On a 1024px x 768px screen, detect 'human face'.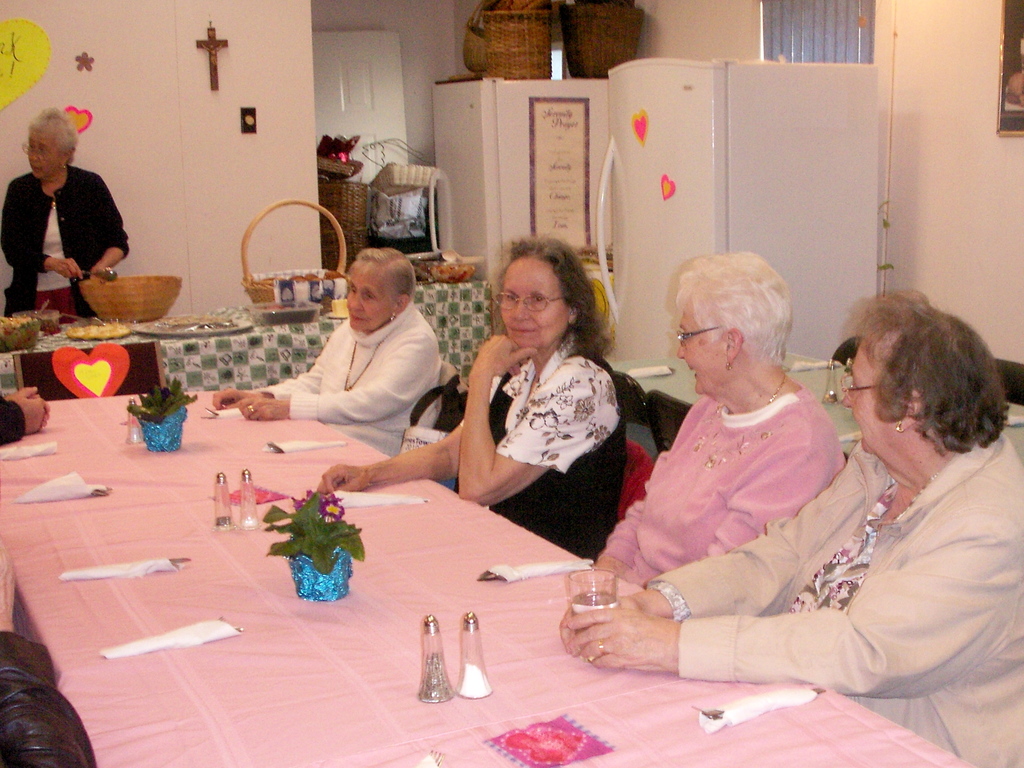
[841, 347, 897, 450].
